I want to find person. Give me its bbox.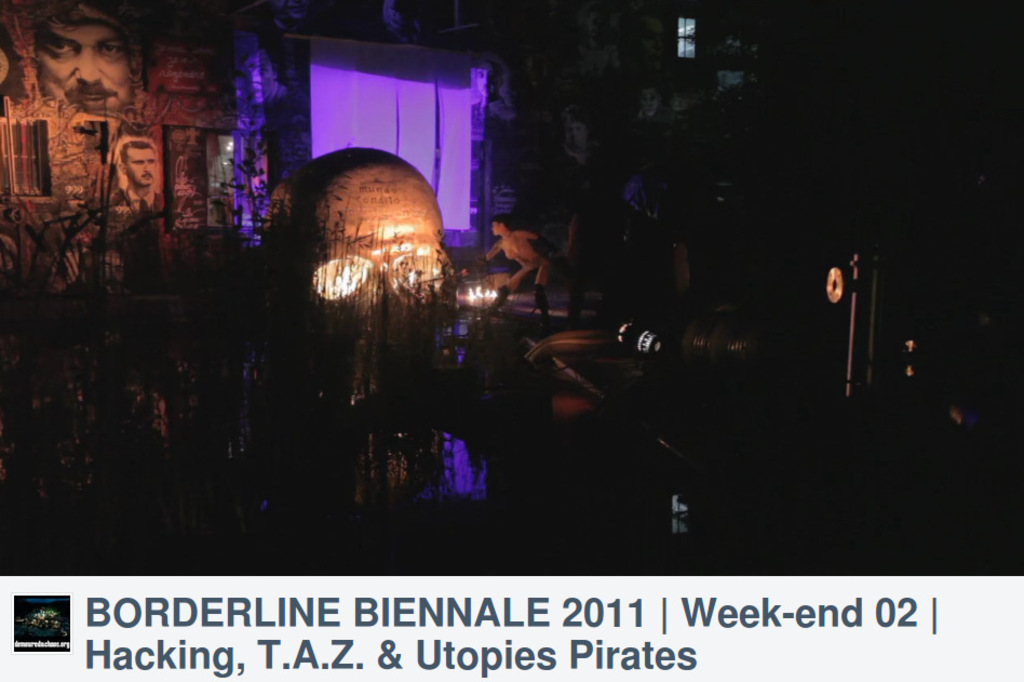
rect(16, 1, 170, 138).
